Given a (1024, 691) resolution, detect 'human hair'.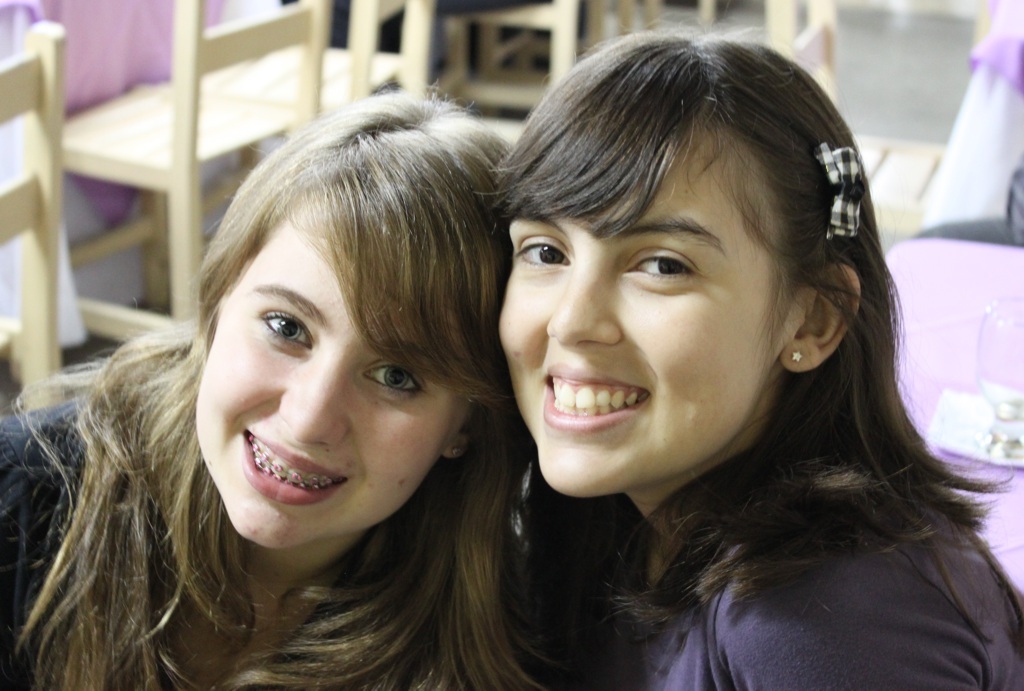
x1=474, y1=8, x2=1013, y2=683.
